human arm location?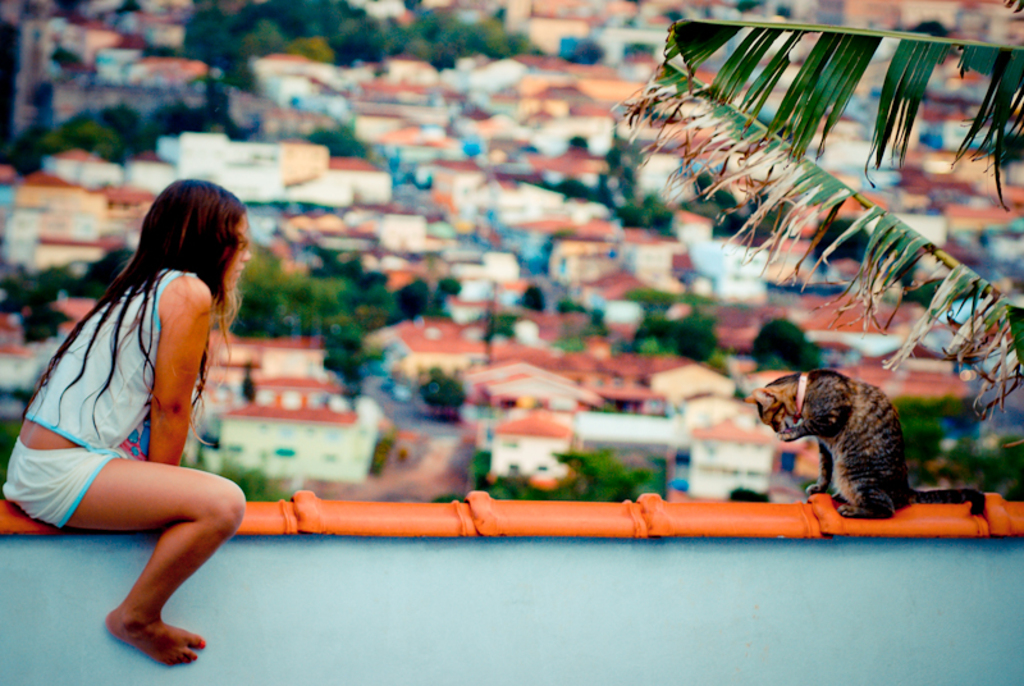
BBox(147, 270, 196, 474)
